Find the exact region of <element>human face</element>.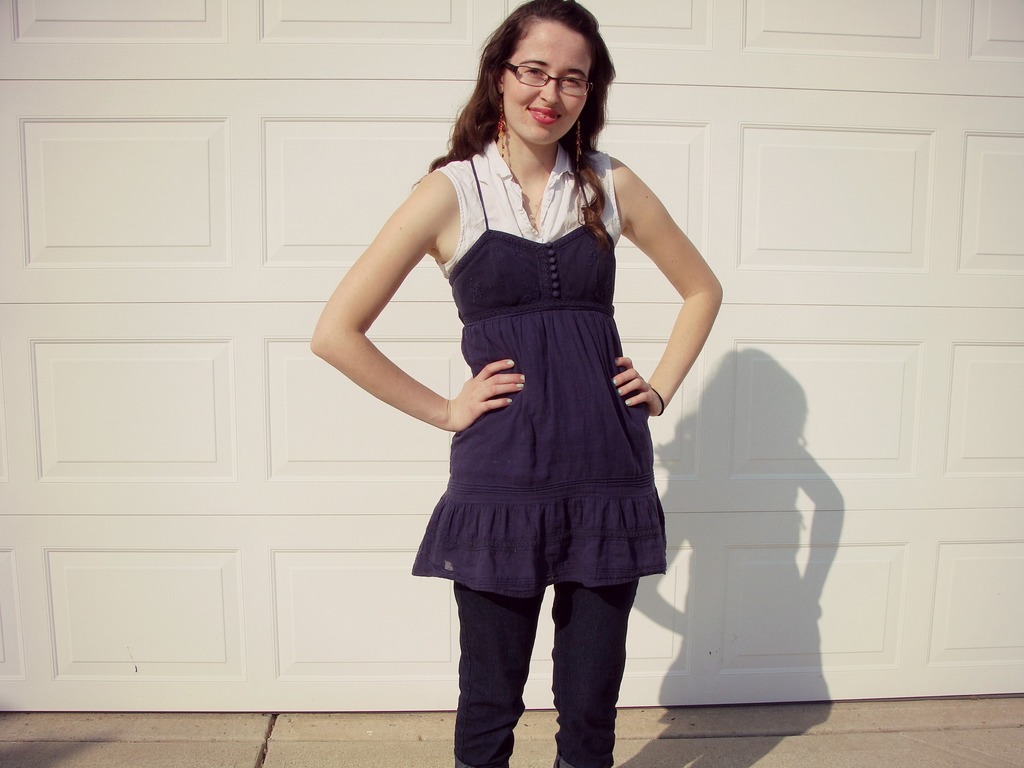
Exact region: 506/20/591/143.
